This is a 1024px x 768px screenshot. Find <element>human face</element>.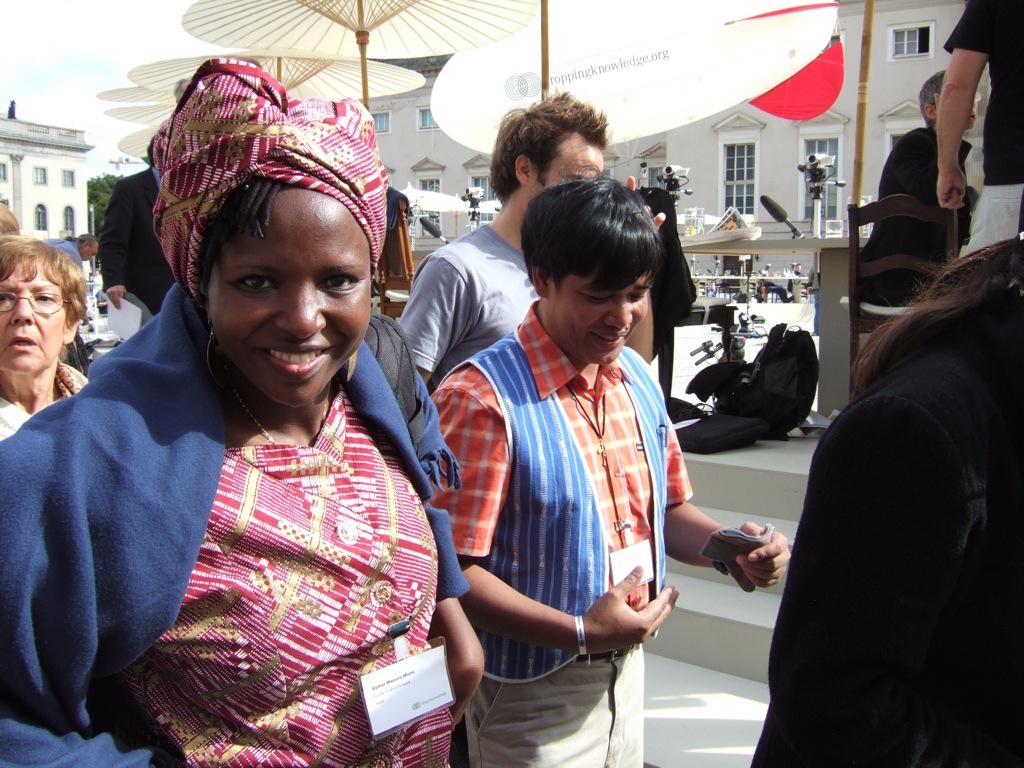
Bounding box: rect(232, 187, 353, 398).
